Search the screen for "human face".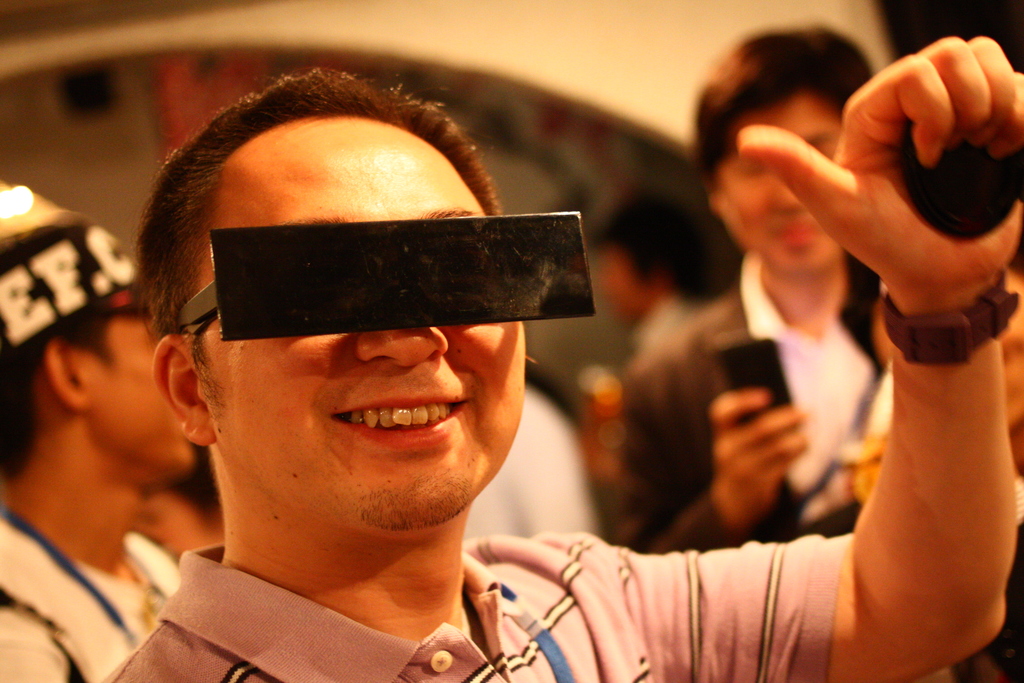
Found at [left=715, top=90, right=844, bottom=277].
